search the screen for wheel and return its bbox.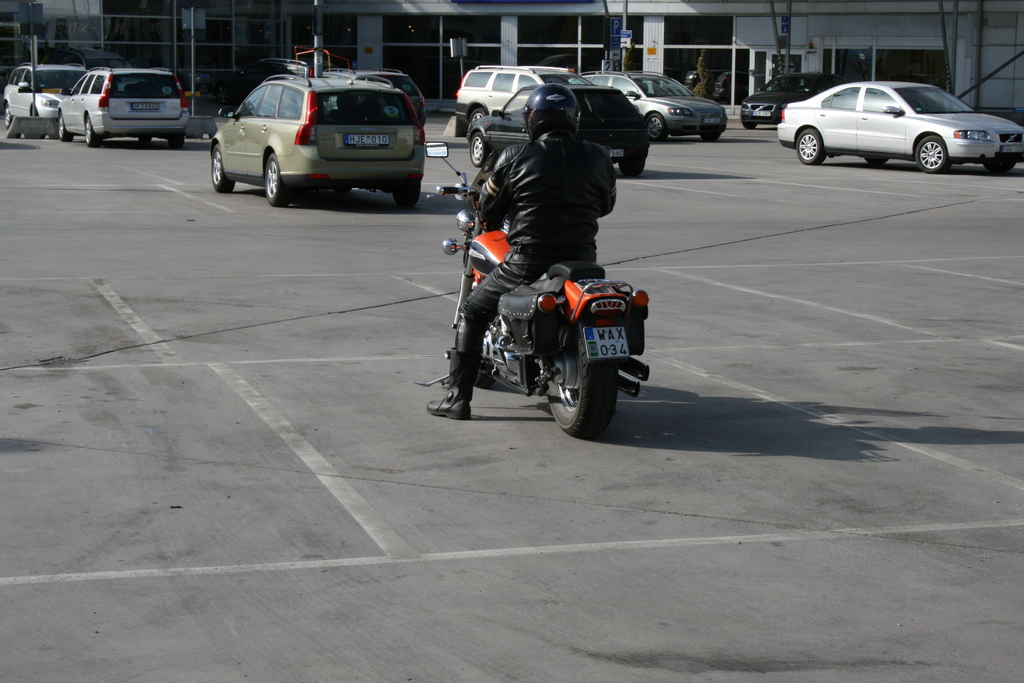
Found: BBox(620, 156, 651, 177).
